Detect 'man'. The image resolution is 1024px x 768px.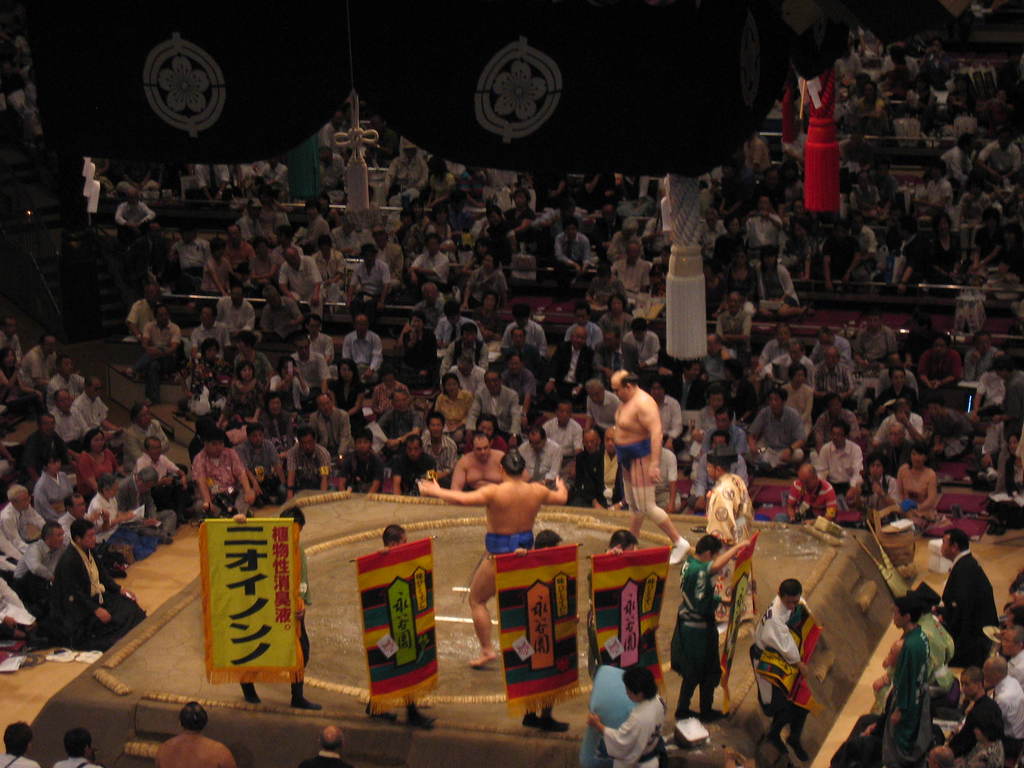
302, 719, 365, 767.
